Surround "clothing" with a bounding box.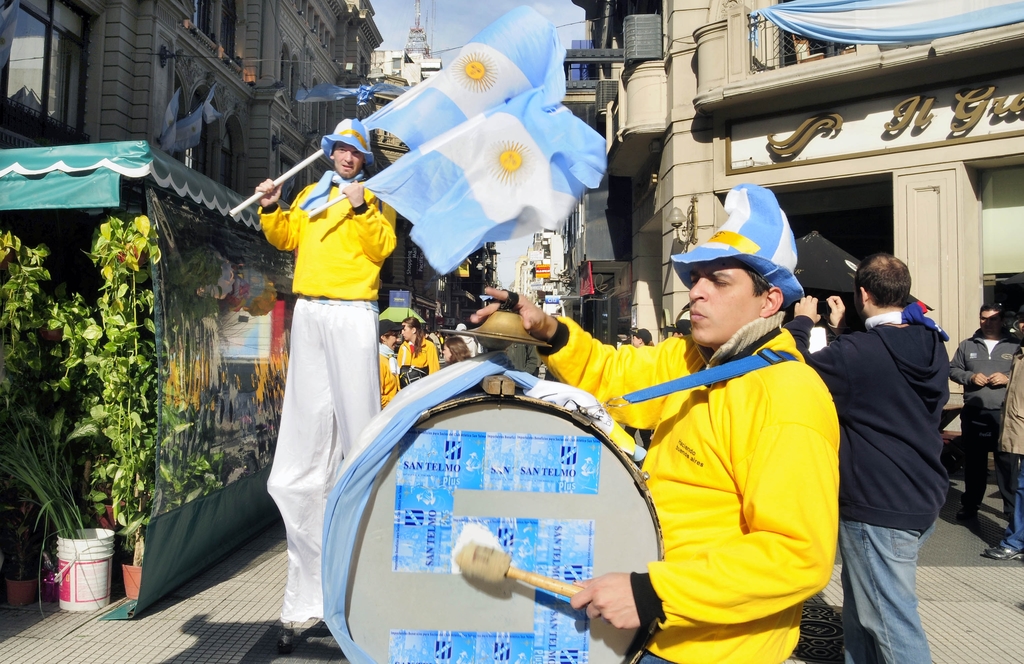
x1=952, y1=328, x2=1017, y2=513.
